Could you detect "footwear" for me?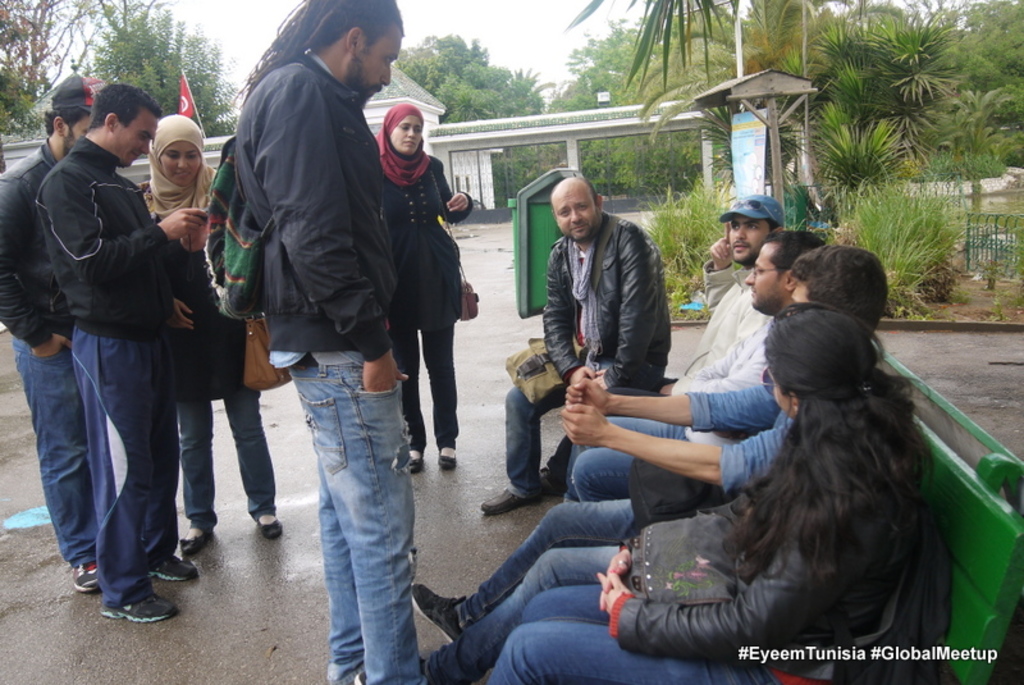
Detection result: box(480, 489, 539, 512).
